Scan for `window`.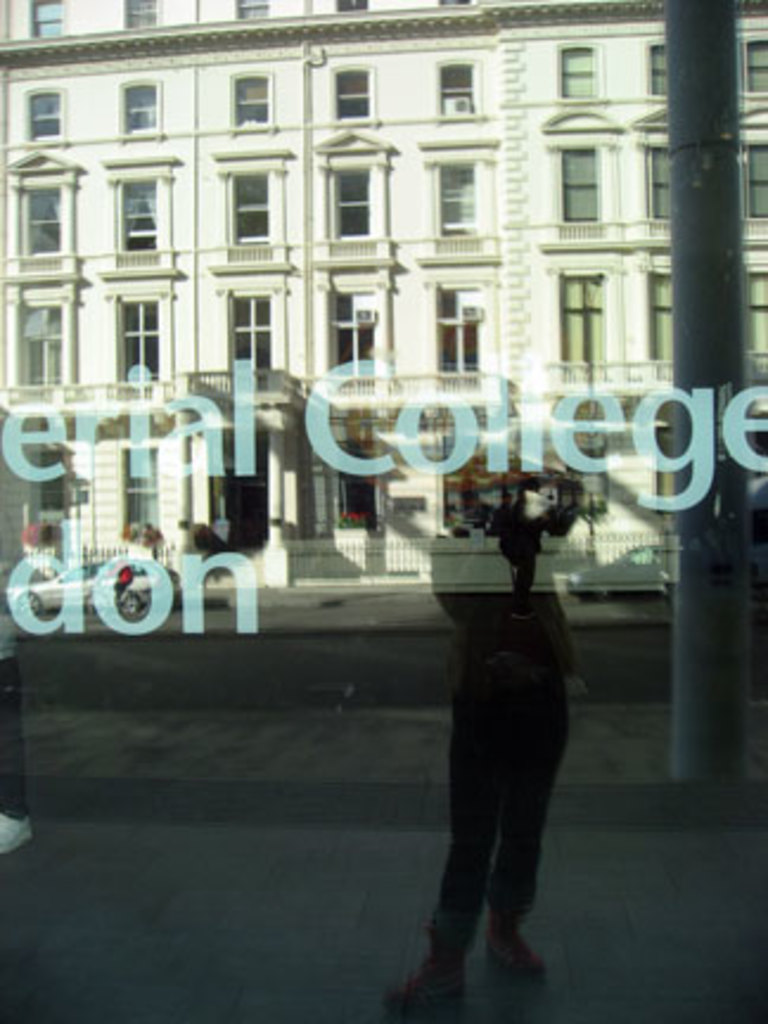
Scan result: 26,0,64,38.
